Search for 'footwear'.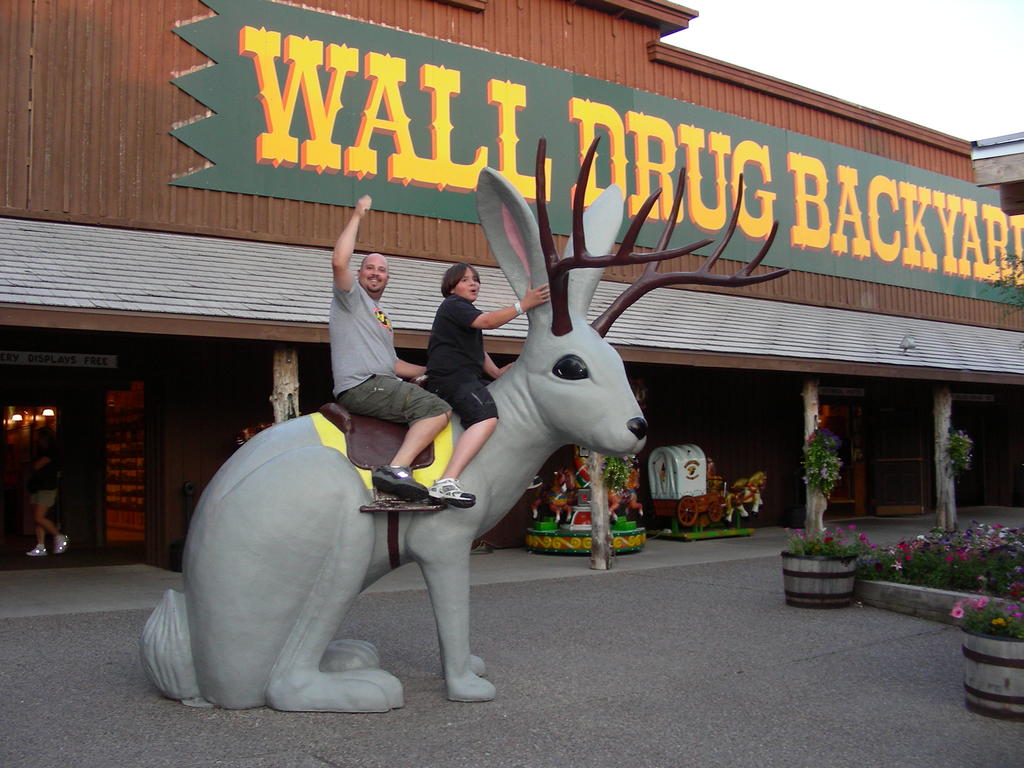
Found at box=[424, 476, 476, 506].
